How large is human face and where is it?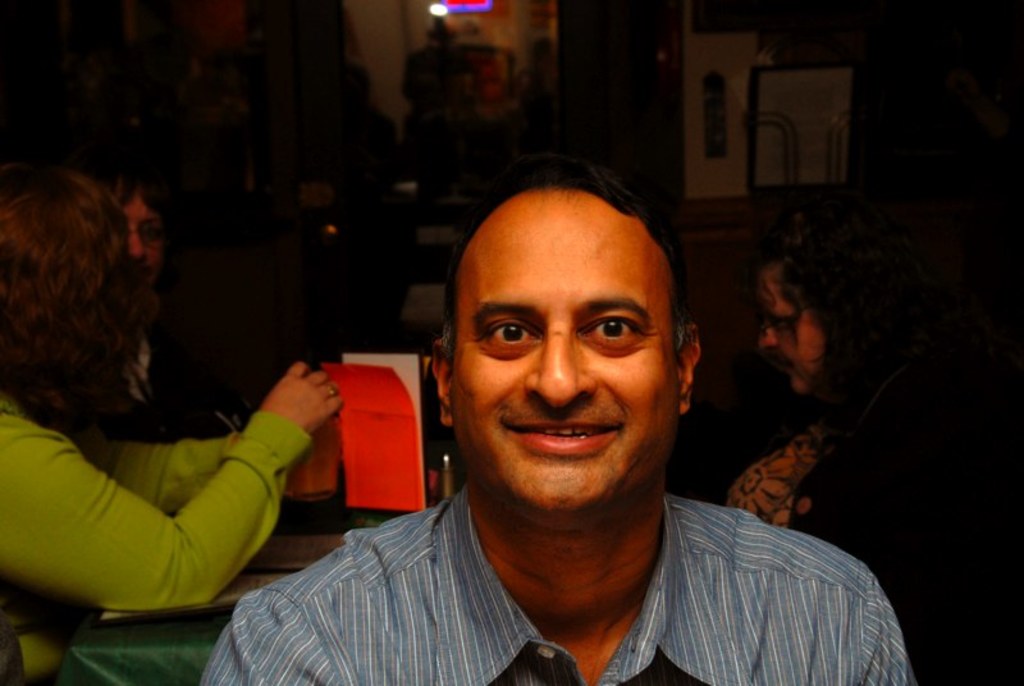
Bounding box: <region>442, 207, 676, 512</region>.
